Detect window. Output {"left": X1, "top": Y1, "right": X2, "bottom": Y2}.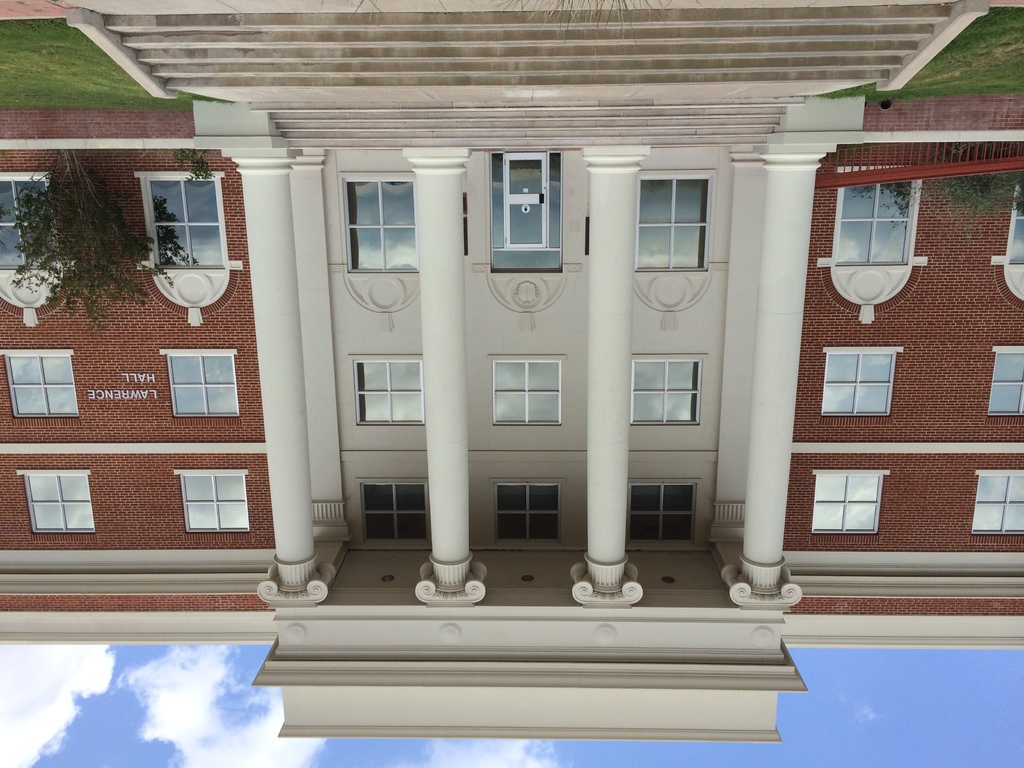
{"left": 808, "top": 472, "right": 888, "bottom": 536}.
